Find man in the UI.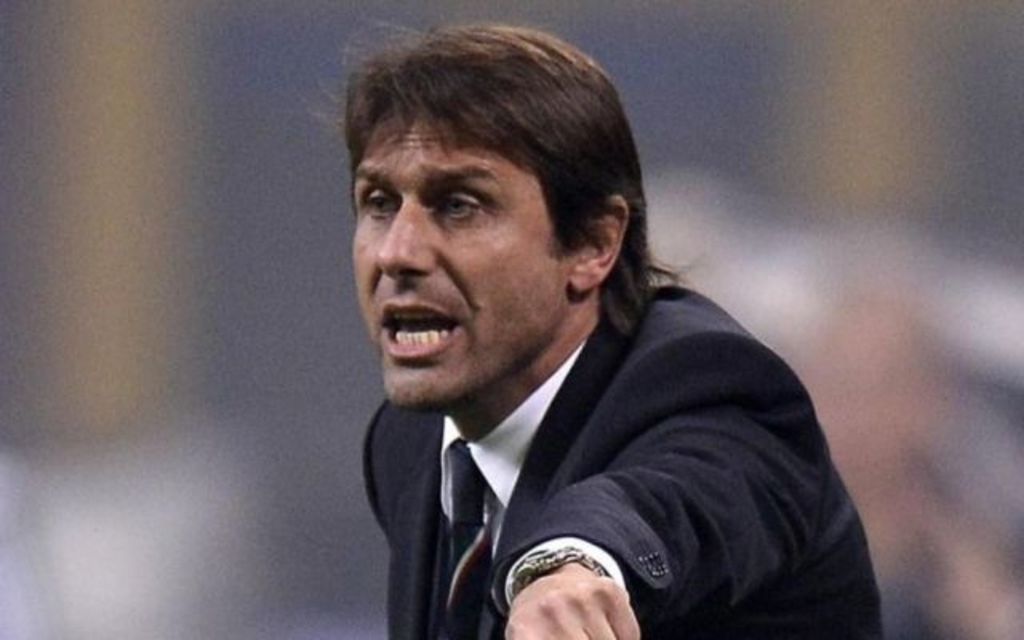
UI element at <box>290,42,878,638</box>.
